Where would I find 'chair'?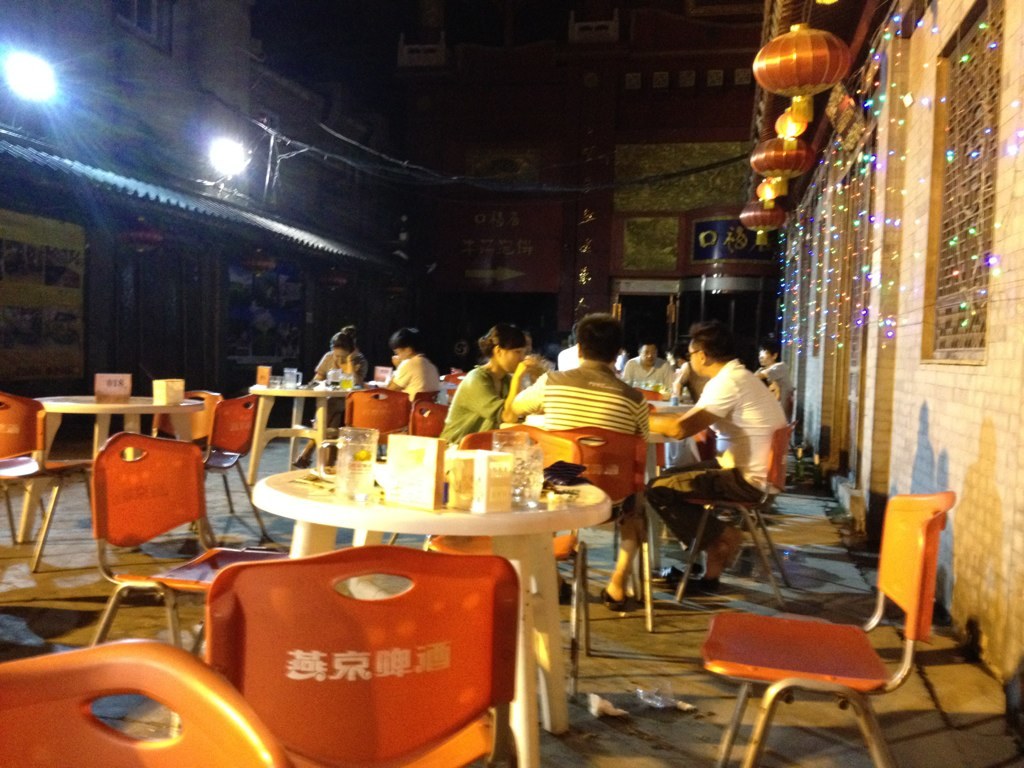
At left=186, top=392, right=270, bottom=538.
